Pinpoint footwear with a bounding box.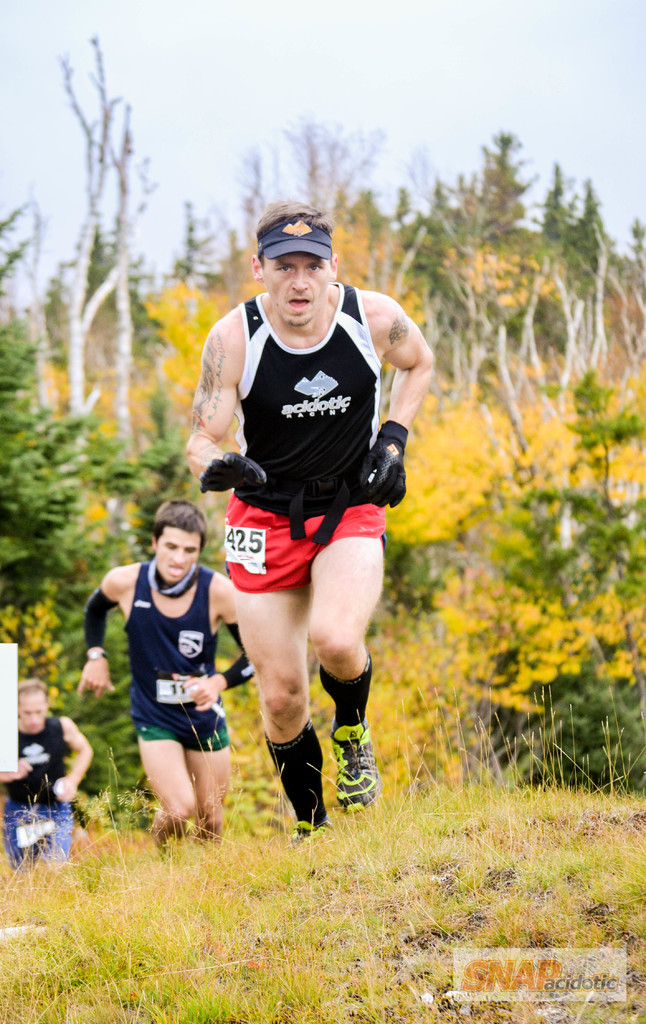
detection(289, 820, 334, 850).
